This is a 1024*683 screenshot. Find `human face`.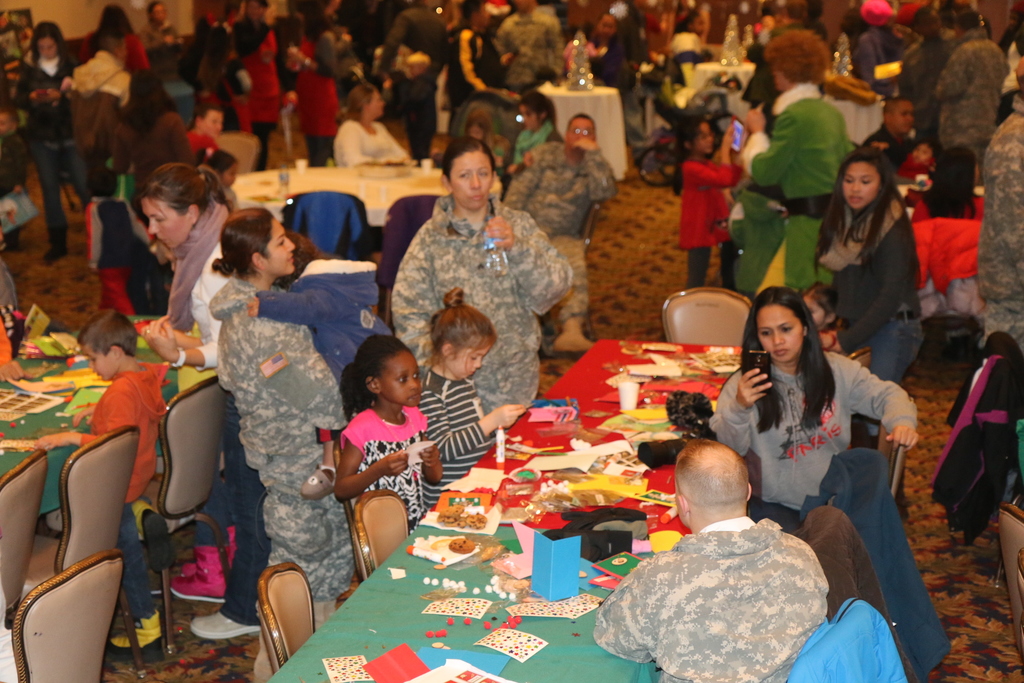
Bounding box: select_region(845, 163, 878, 208).
